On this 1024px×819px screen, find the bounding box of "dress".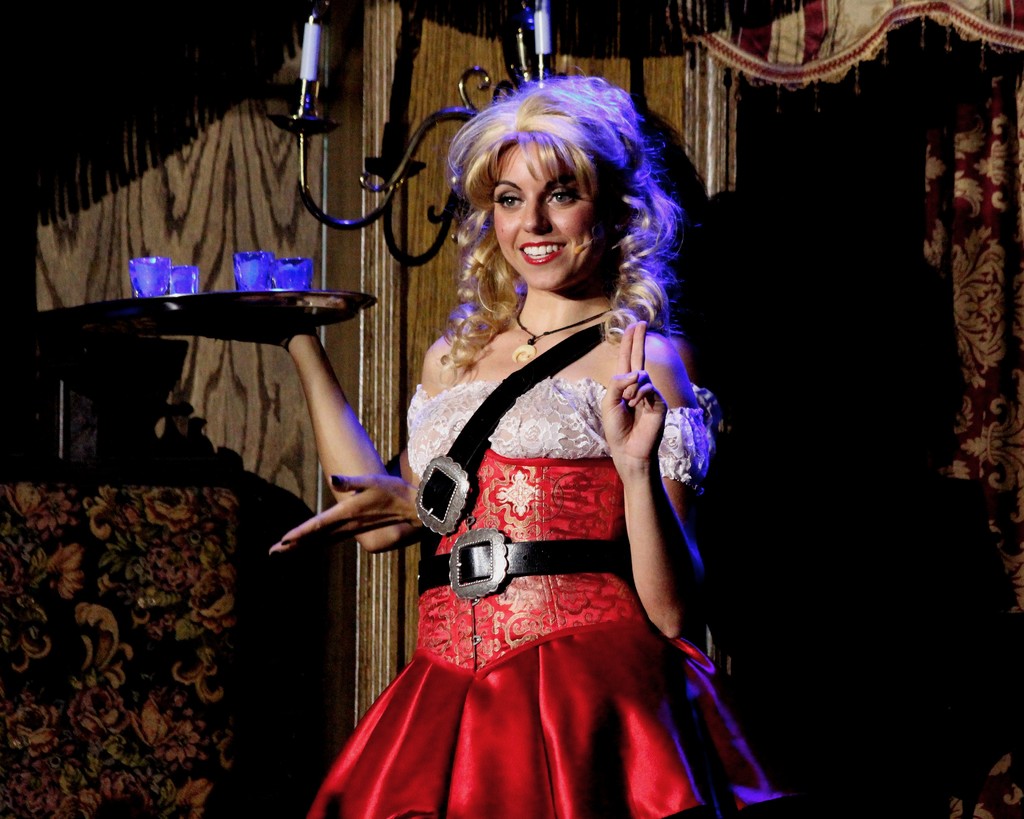
Bounding box: crop(307, 375, 780, 818).
